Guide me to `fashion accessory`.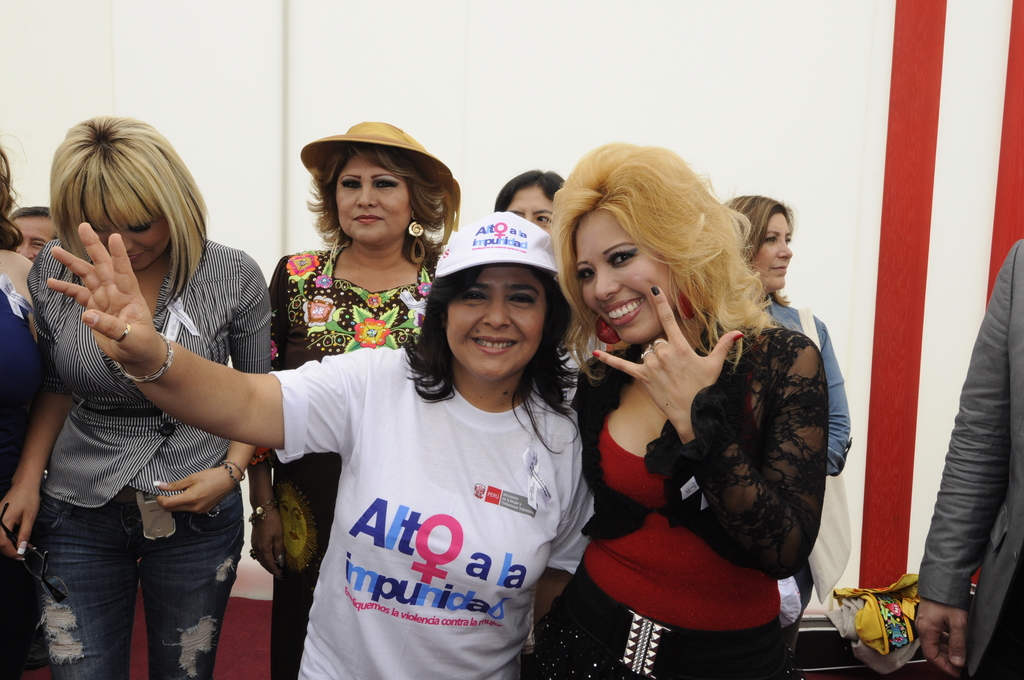
Guidance: l=651, t=337, r=667, b=349.
